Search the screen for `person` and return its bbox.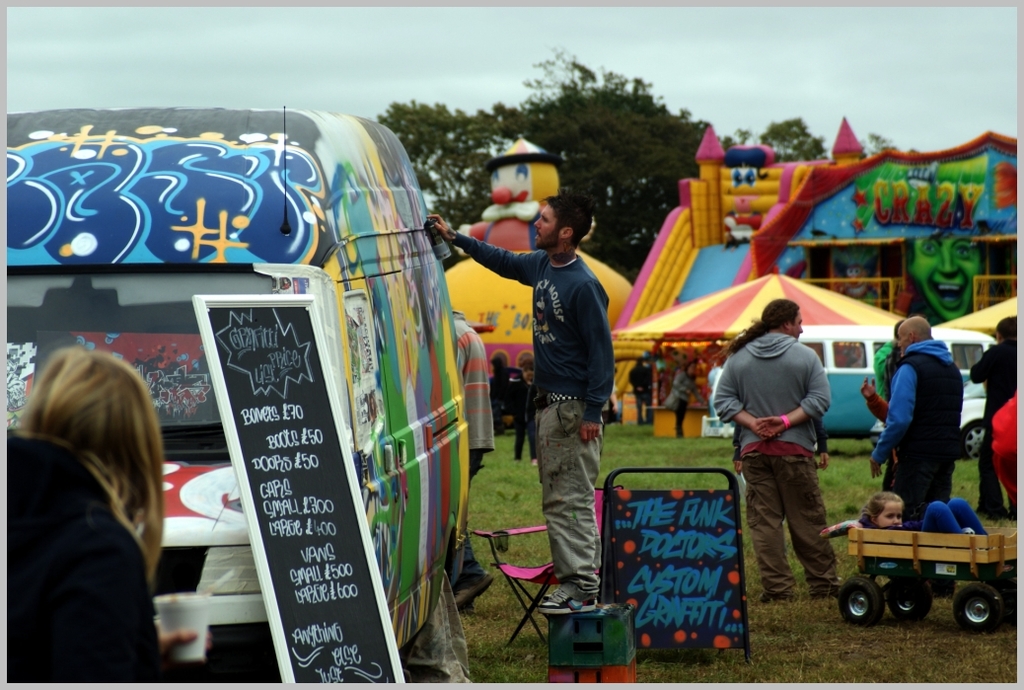
Found: [left=864, top=494, right=992, bottom=539].
